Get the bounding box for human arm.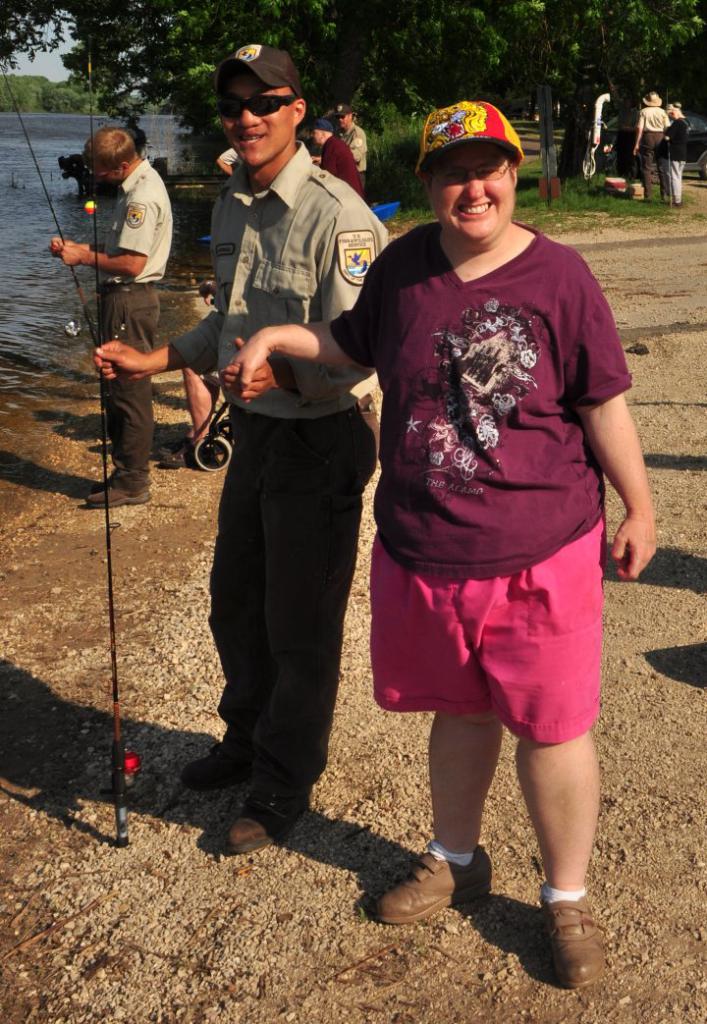
bbox=[217, 234, 413, 395].
